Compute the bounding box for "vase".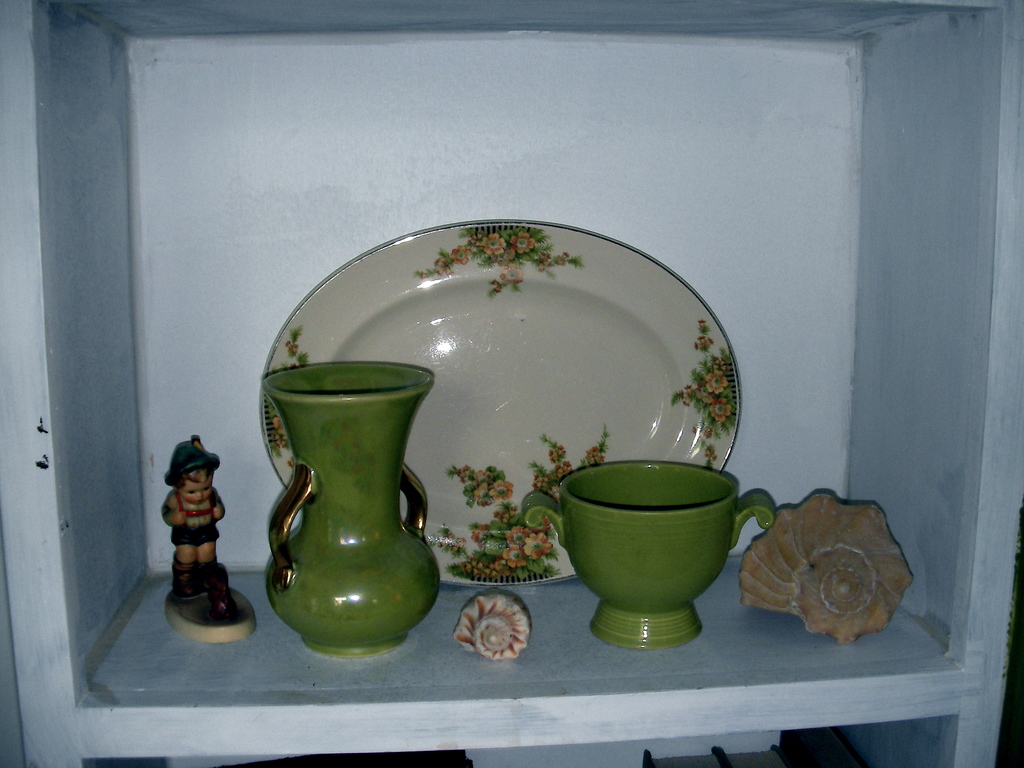
detection(263, 356, 444, 660).
